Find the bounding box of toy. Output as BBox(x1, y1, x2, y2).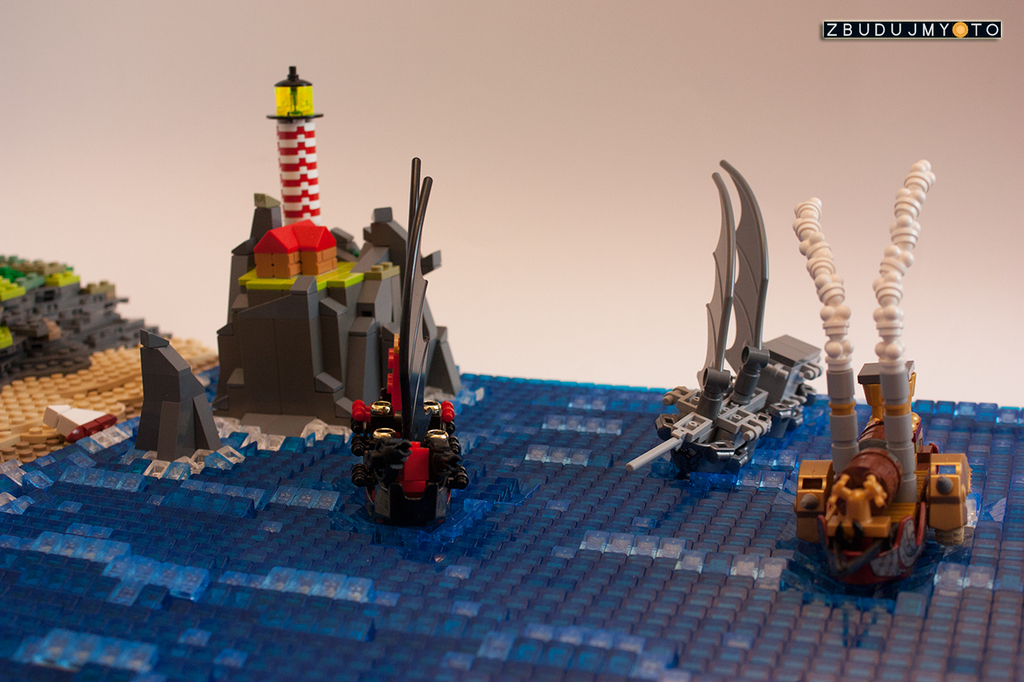
BBox(135, 62, 470, 524).
